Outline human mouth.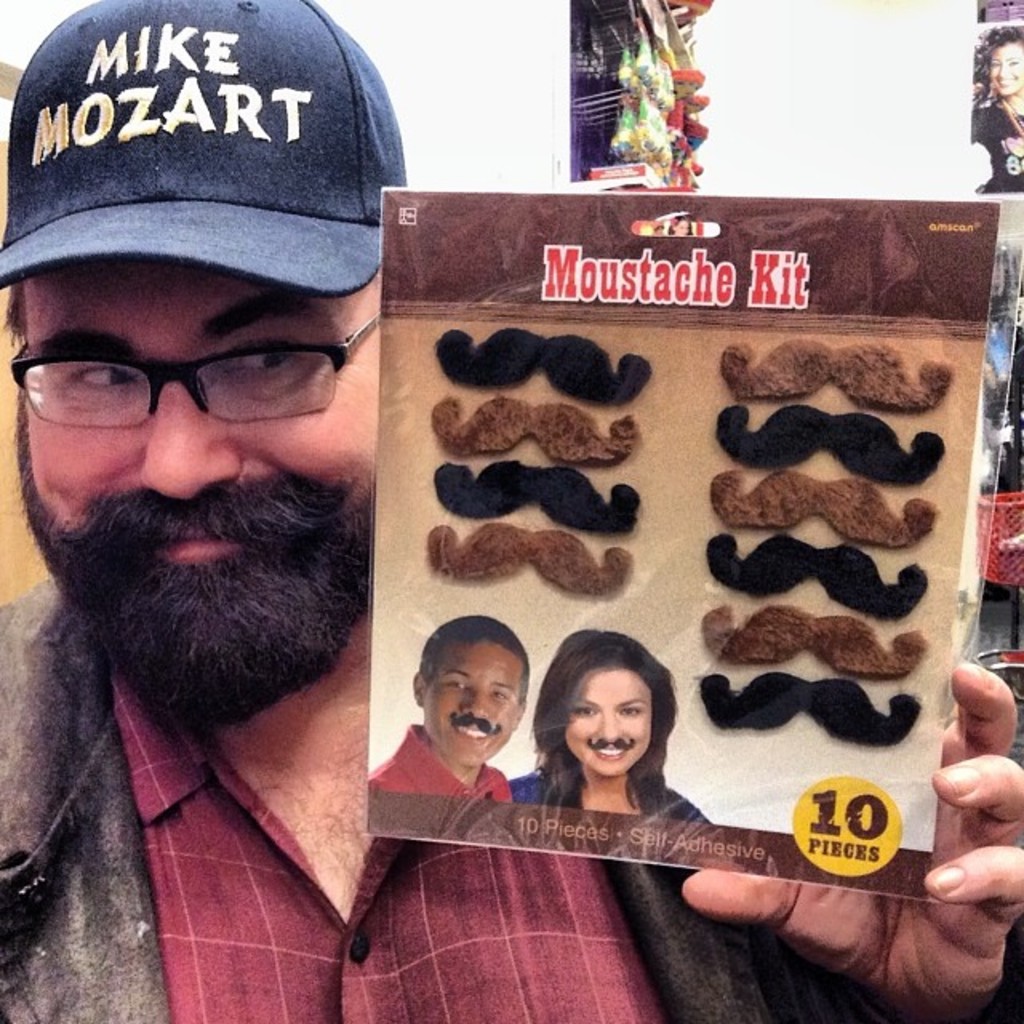
Outline: bbox=[589, 739, 630, 758].
